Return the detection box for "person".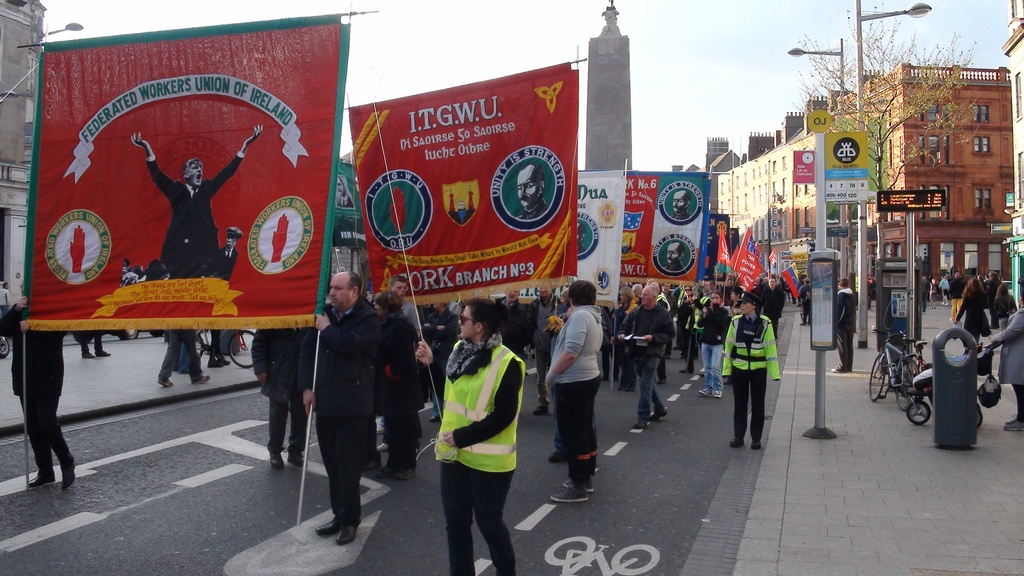
666:242:684:268.
